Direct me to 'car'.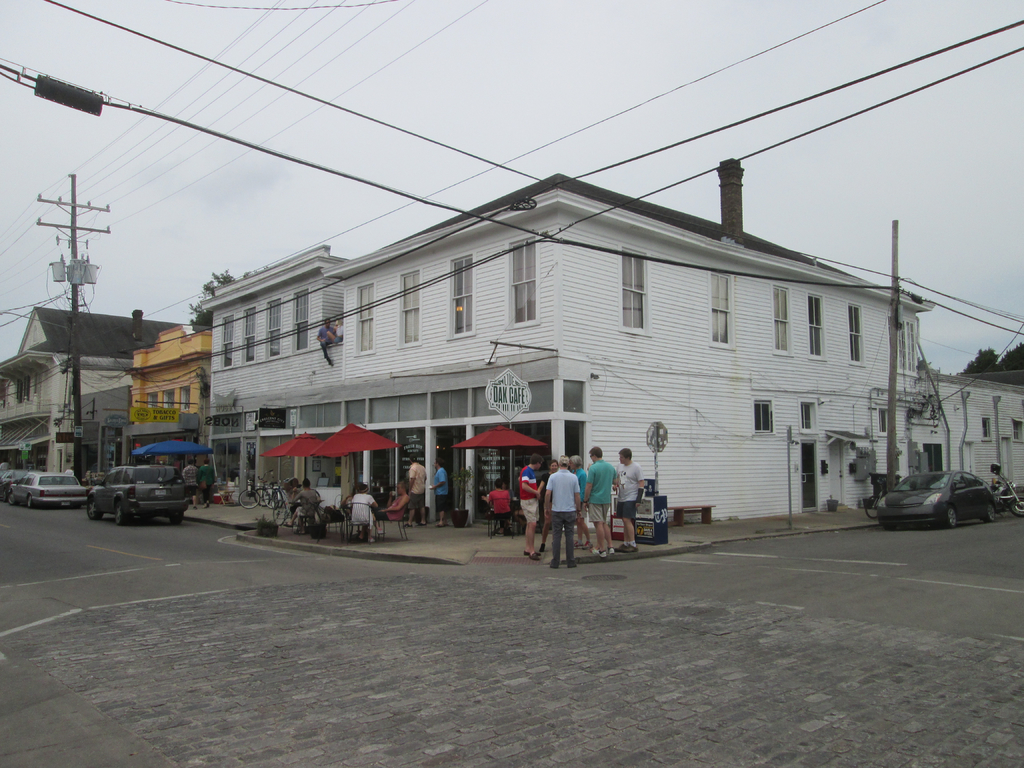
Direction: [0, 470, 24, 501].
